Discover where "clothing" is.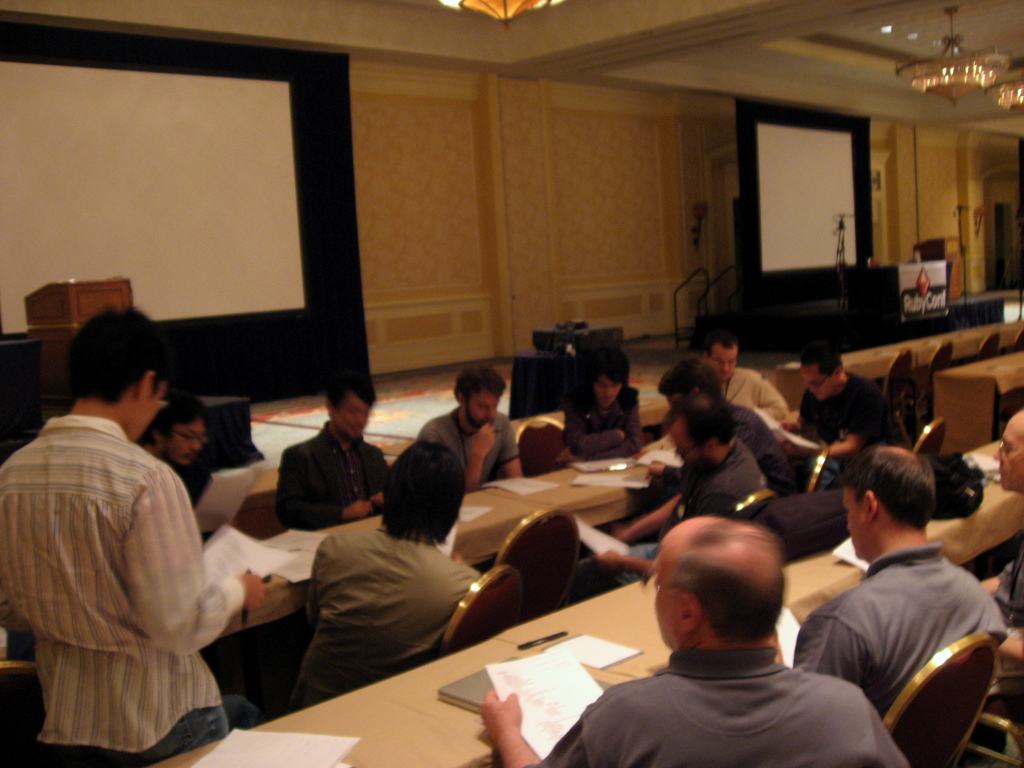
Discovered at <box>701,401,799,486</box>.
